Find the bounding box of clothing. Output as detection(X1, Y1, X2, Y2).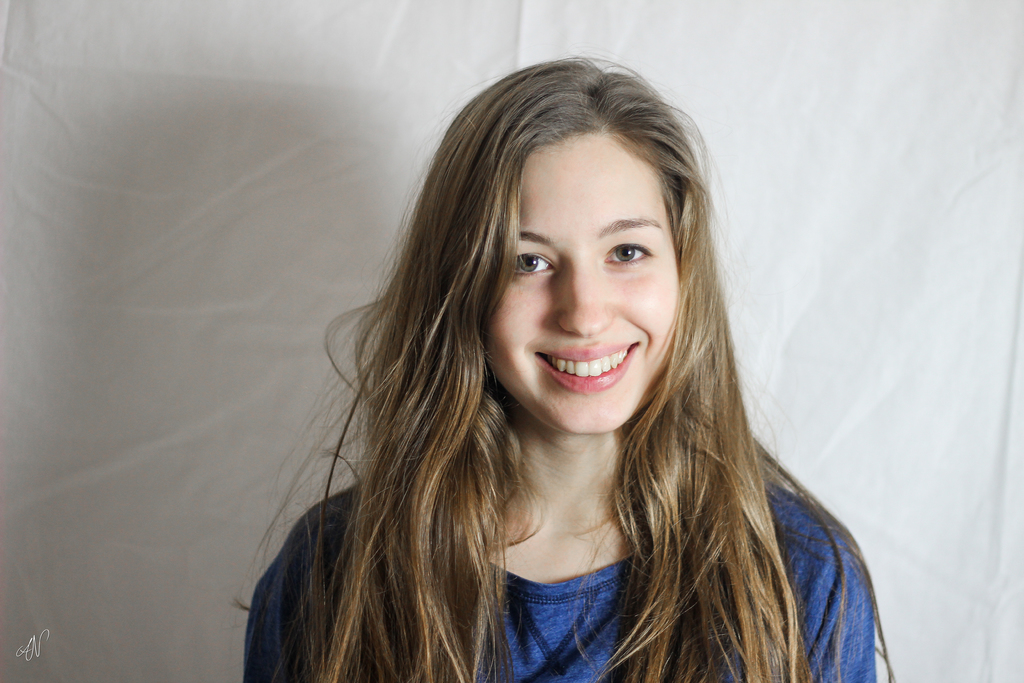
detection(244, 471, 875, 680).
